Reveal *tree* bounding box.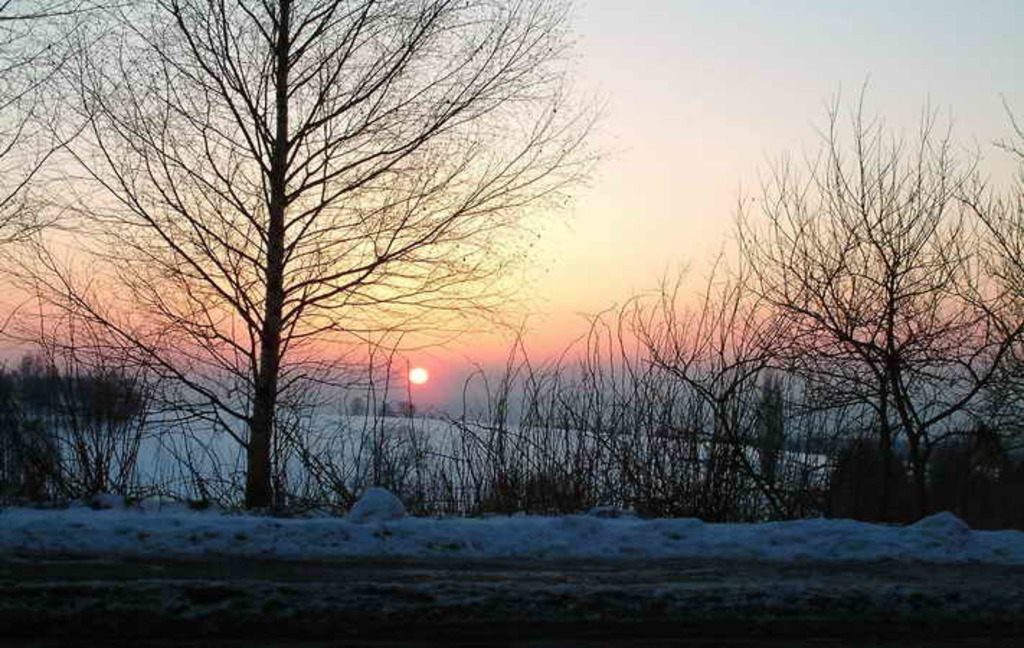
Revealed: Rect(0, 0, 612, 505).
